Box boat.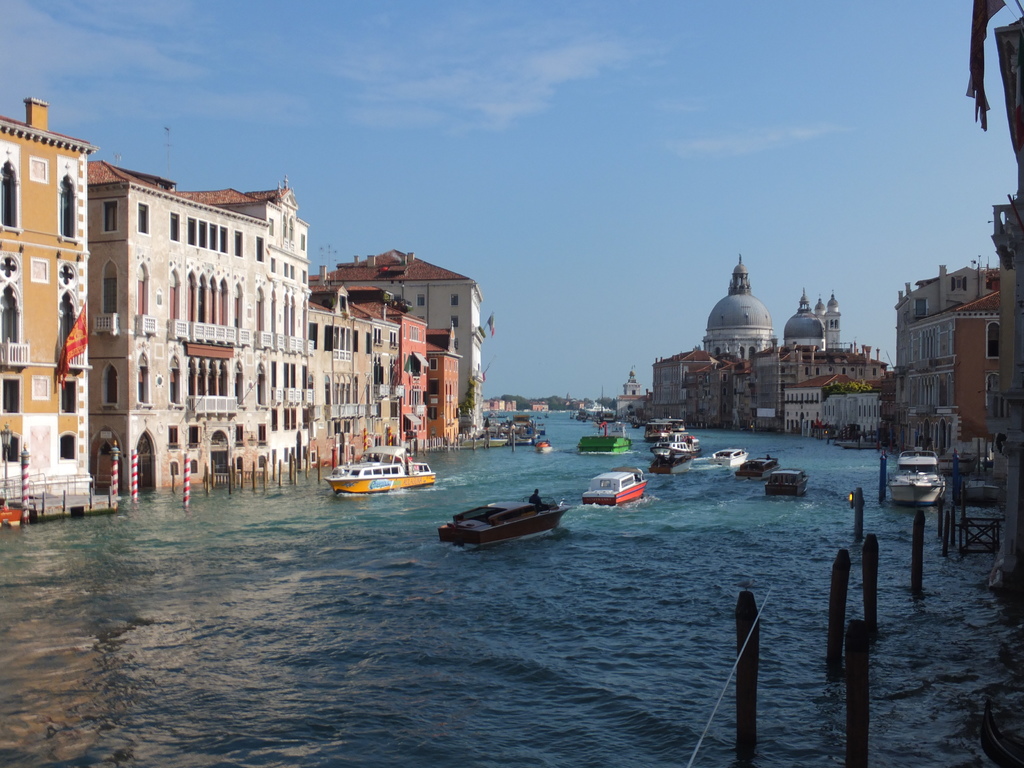
{"left": 877, "top": 445, "right": 953, "bottom": 512}.
